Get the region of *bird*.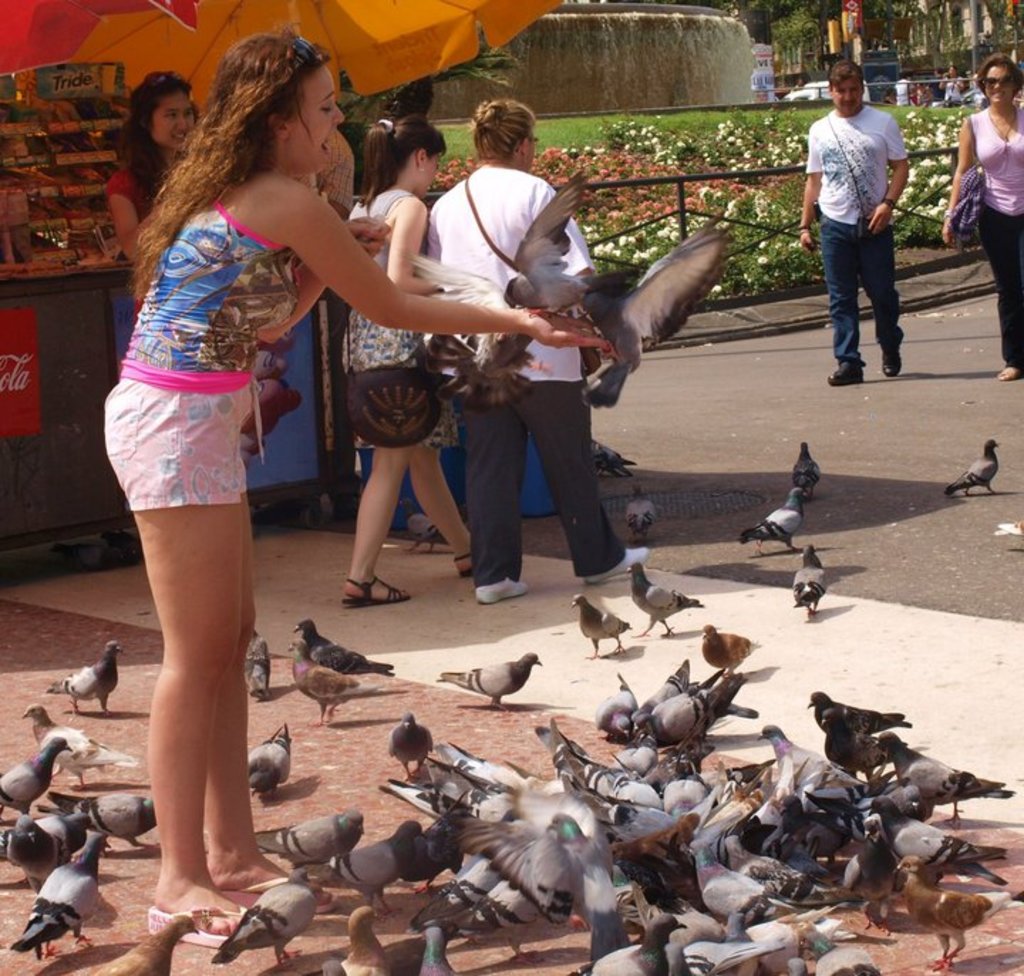
box=[402, 511, 448, 561].
